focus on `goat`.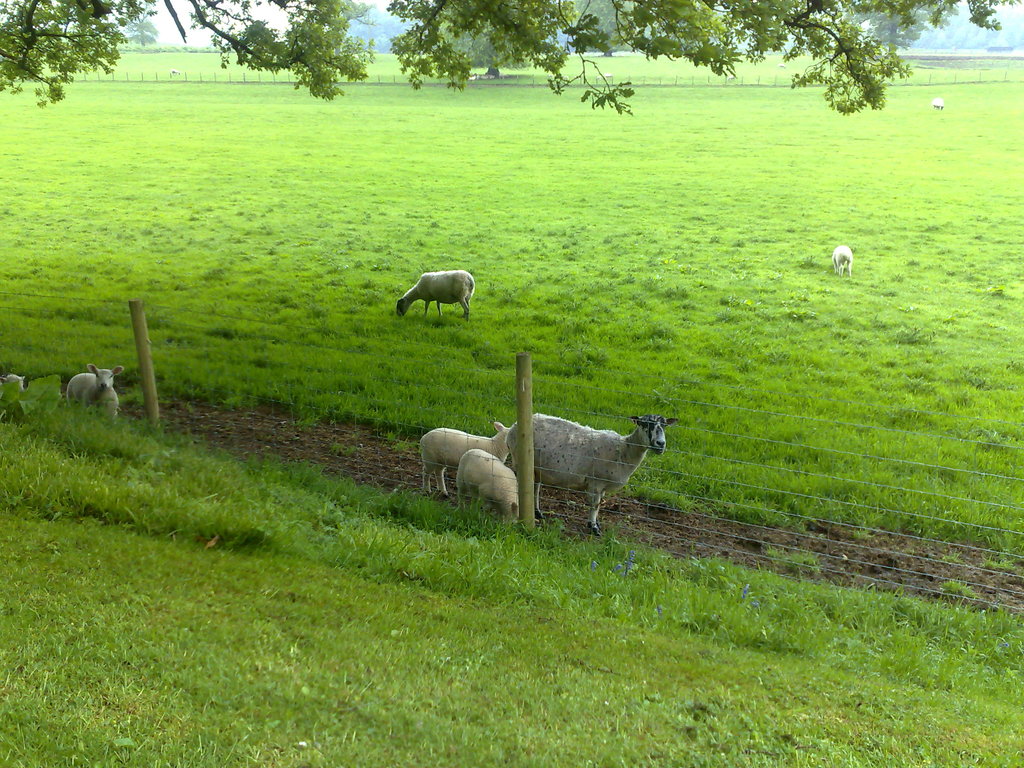
Focused at 64 365 125 419.
